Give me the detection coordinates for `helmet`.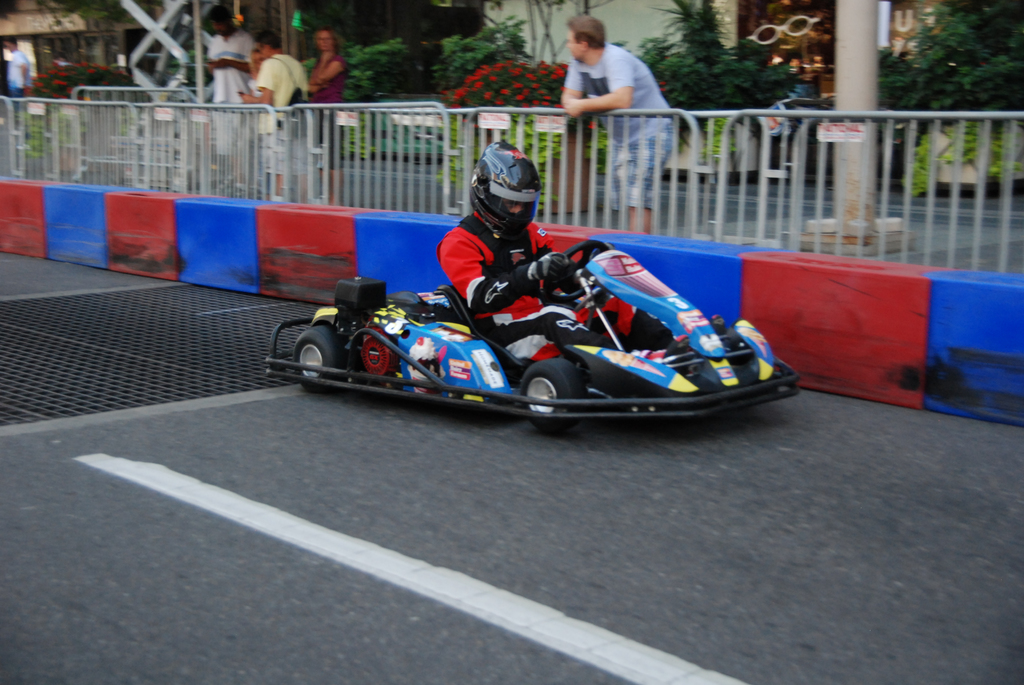
bbox=(473, 146, 541, 238).
